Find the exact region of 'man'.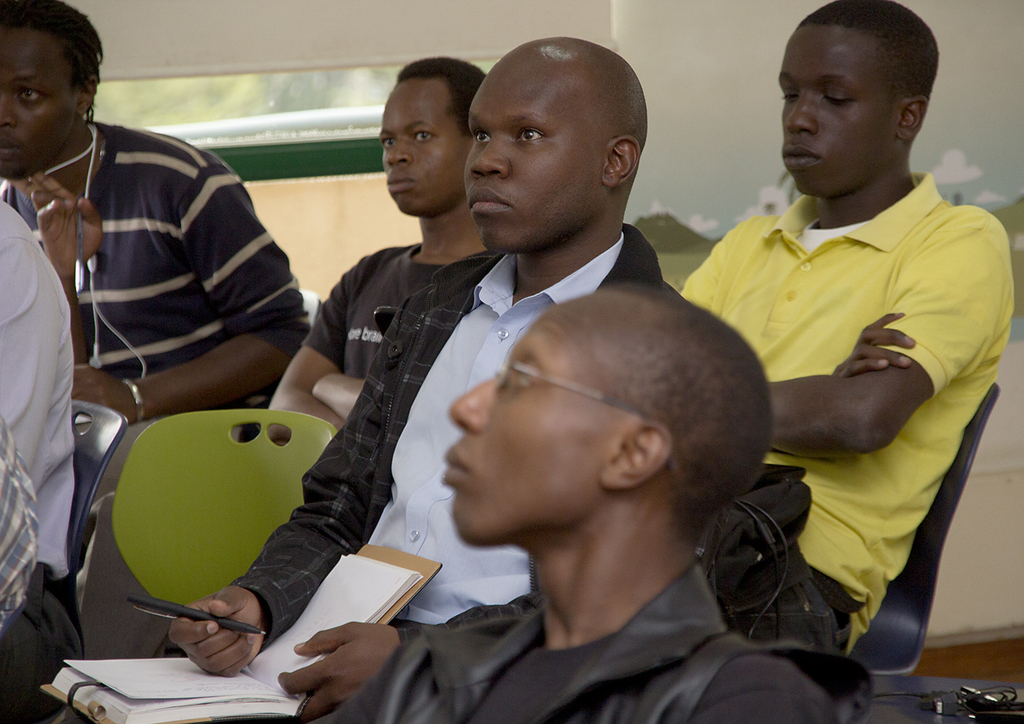
Exact region: 0/2/315/459.
